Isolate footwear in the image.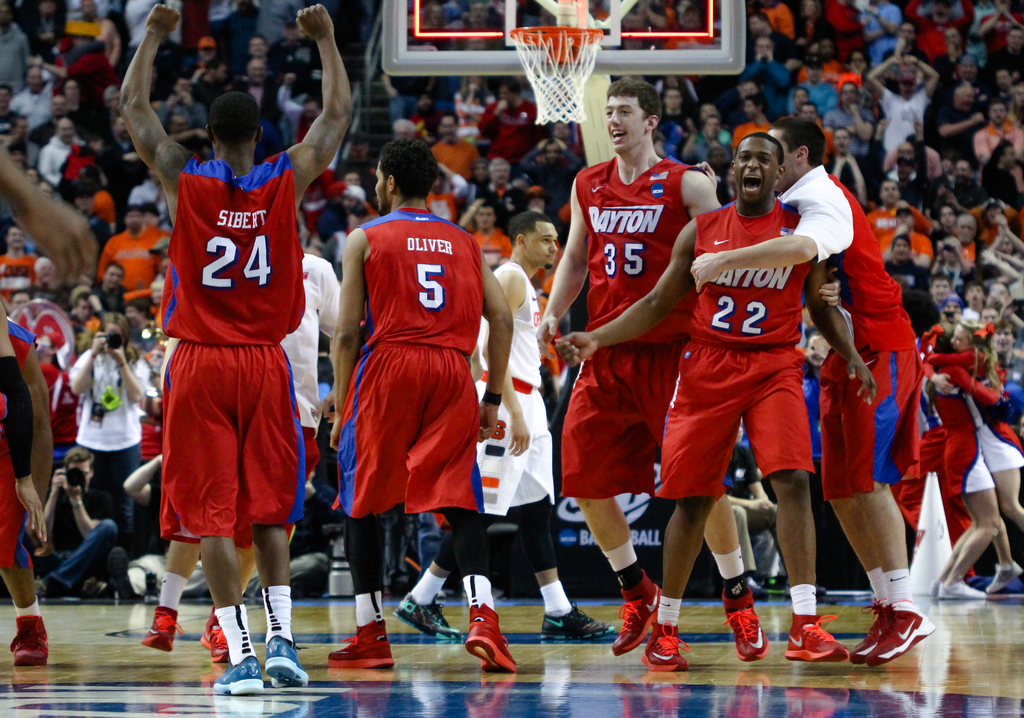
Isolated region: box=[648, 625, 692, 677].
